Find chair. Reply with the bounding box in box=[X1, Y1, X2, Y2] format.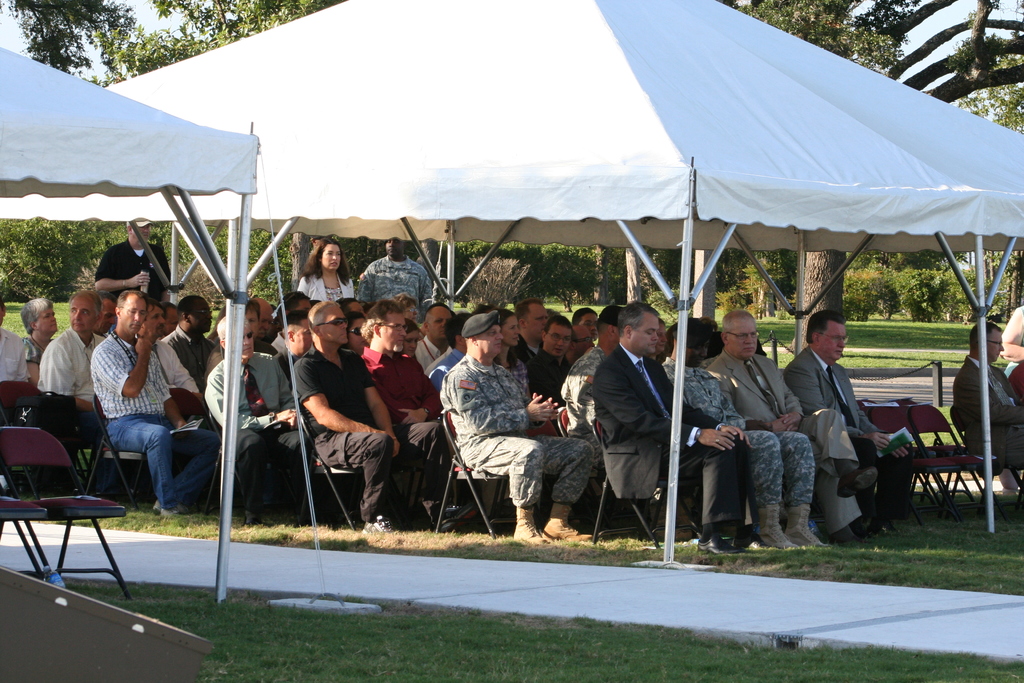
box=[170, 382, 236, 498].
